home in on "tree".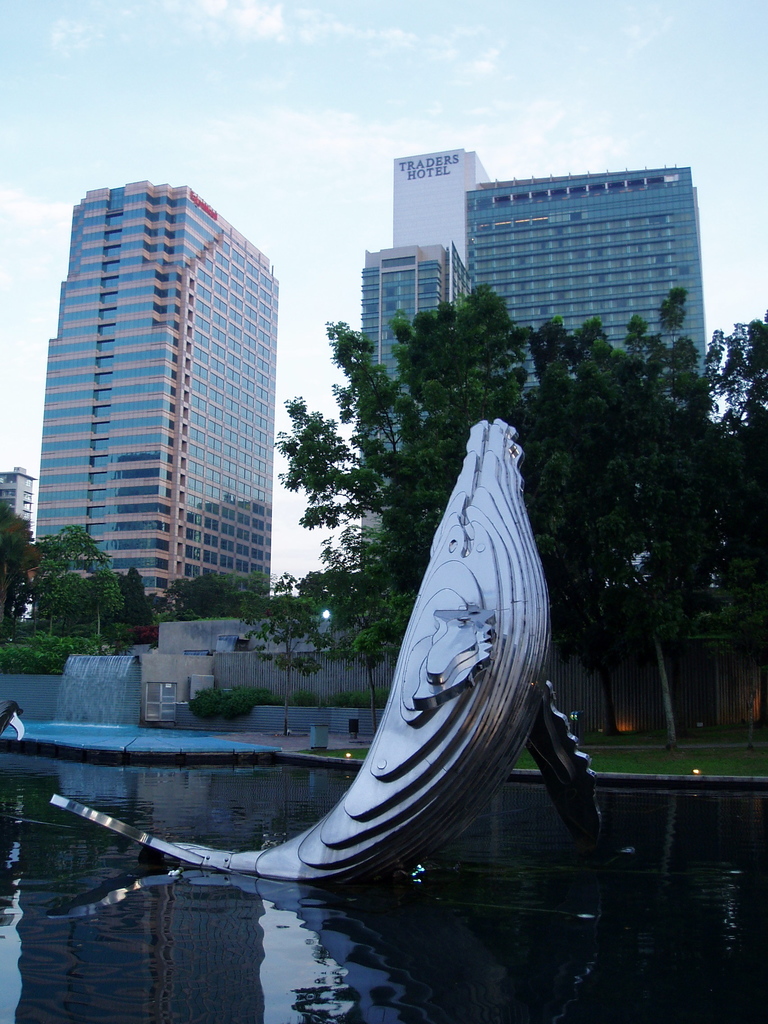
Homed in at (x1=0, y1=495, x2=33, y2=640).
